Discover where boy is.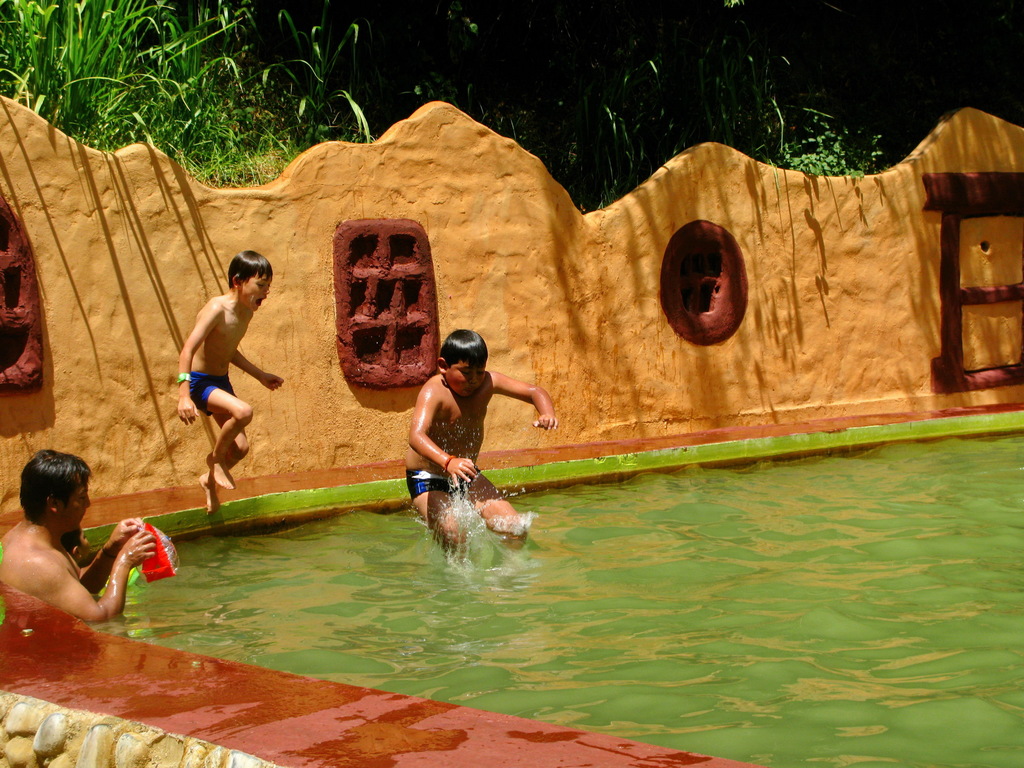
Discovered at (x1=386, y1=338, x2=543, y2=564).
